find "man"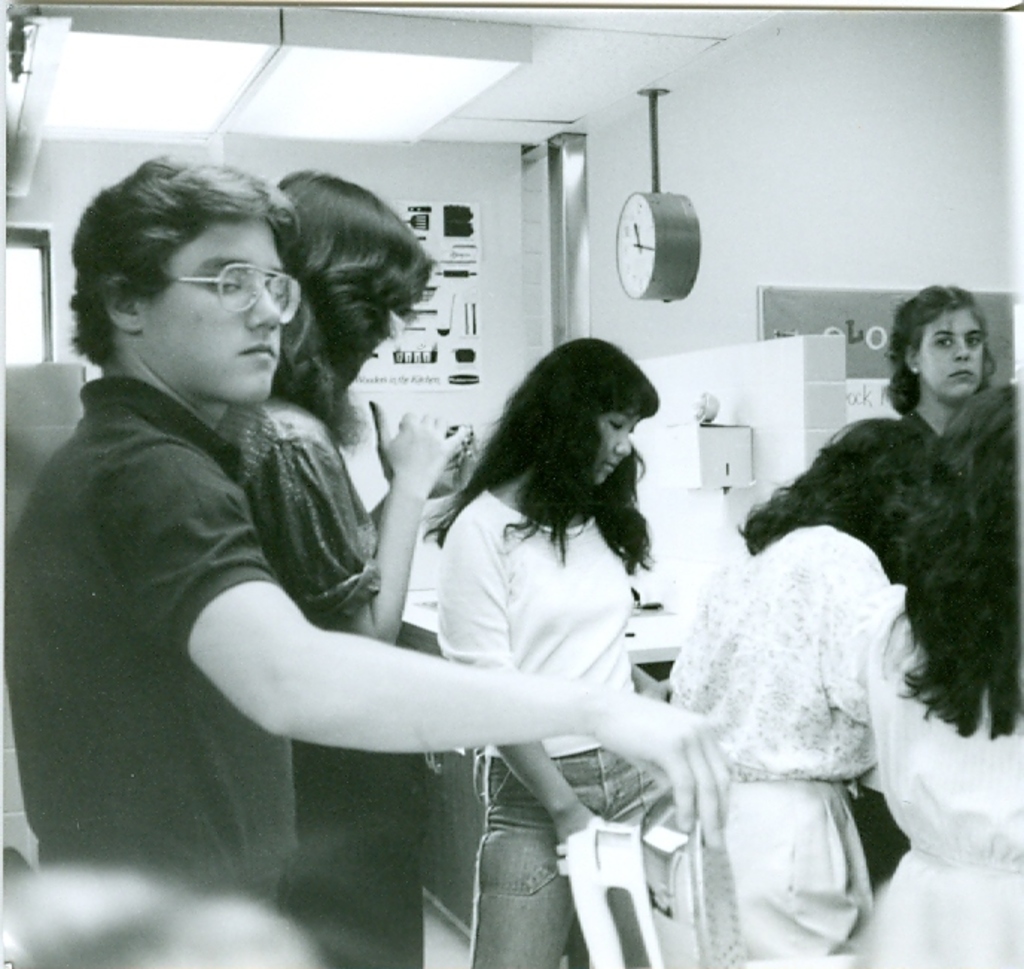
bbox=[64, 170, 630, 921]
